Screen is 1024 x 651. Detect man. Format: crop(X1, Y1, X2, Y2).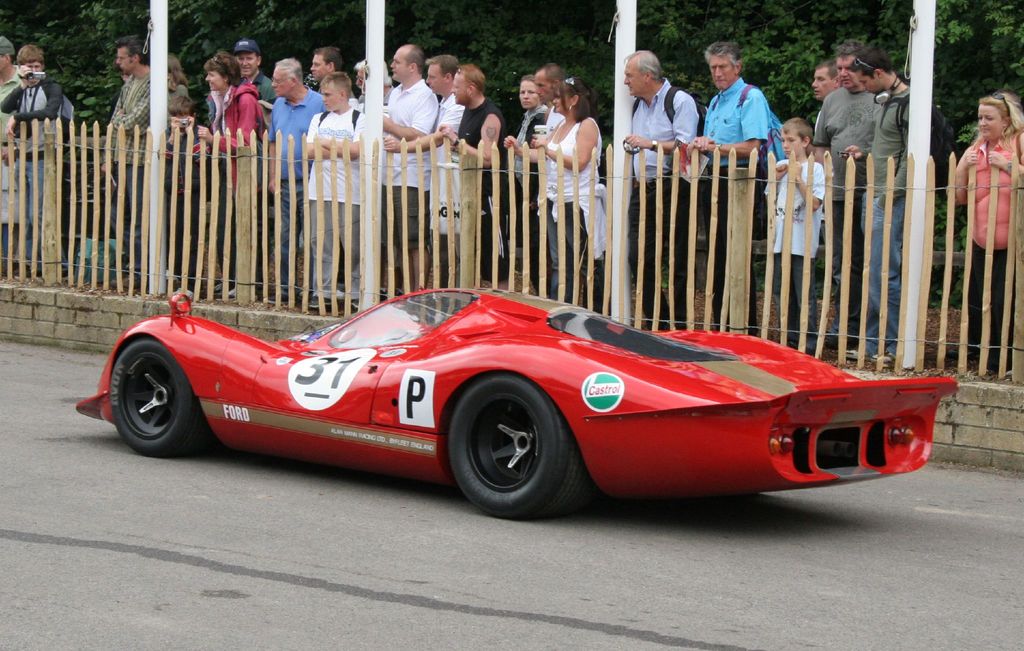
crop(306, 41, 340, 126).
